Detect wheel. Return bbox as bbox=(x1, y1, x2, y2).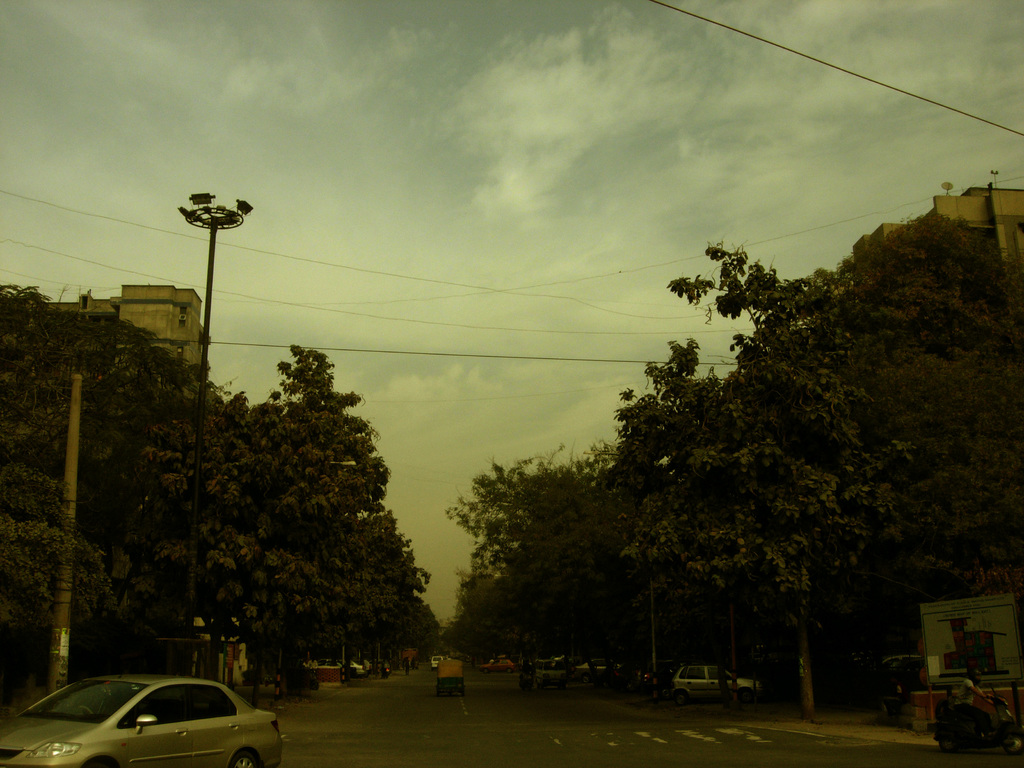
bbox=(938, 734, 957, 755).
